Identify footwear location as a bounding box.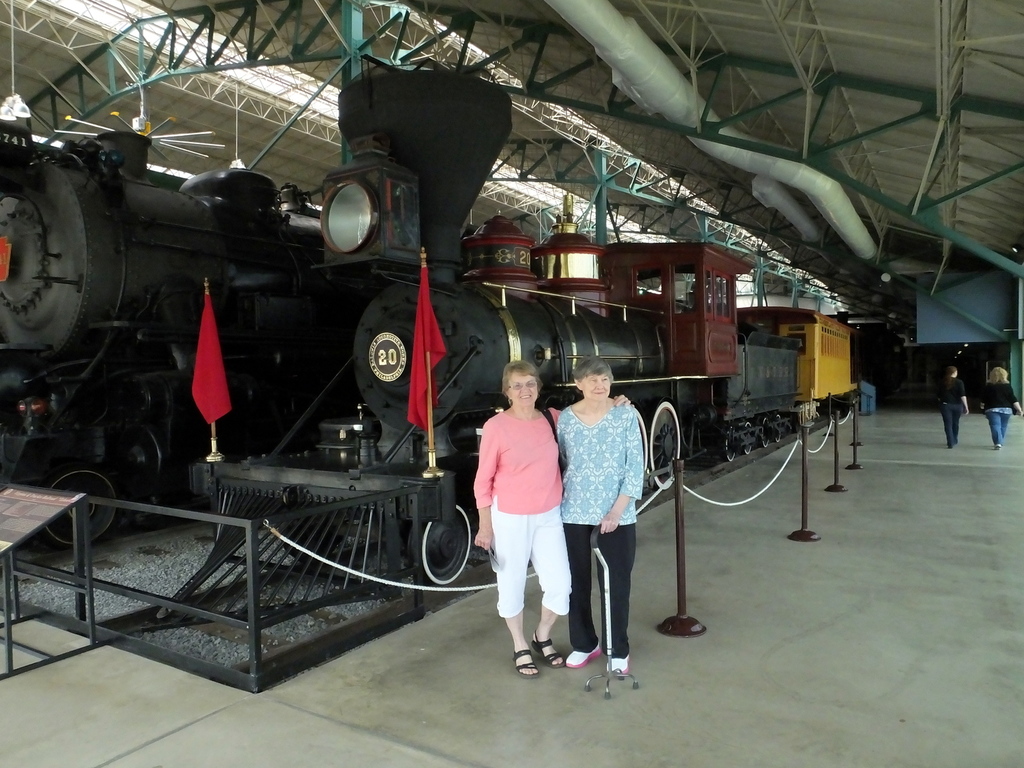
(x1=995, y1=443, x2=1002, y2=451).
